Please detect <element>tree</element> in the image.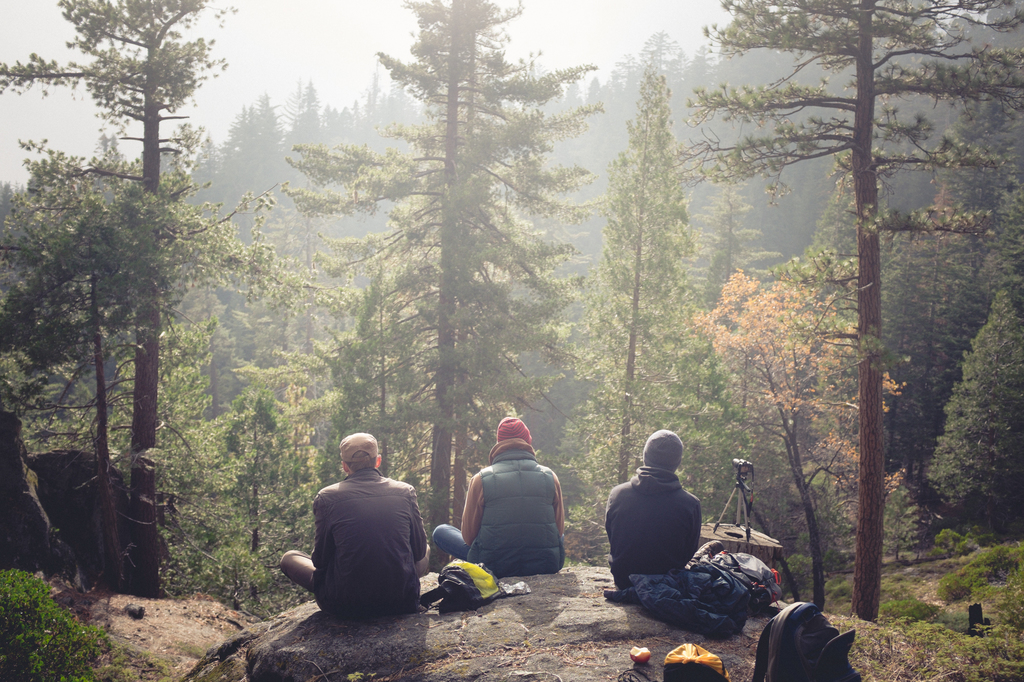
bbox=(273, 0, 599, 542).
